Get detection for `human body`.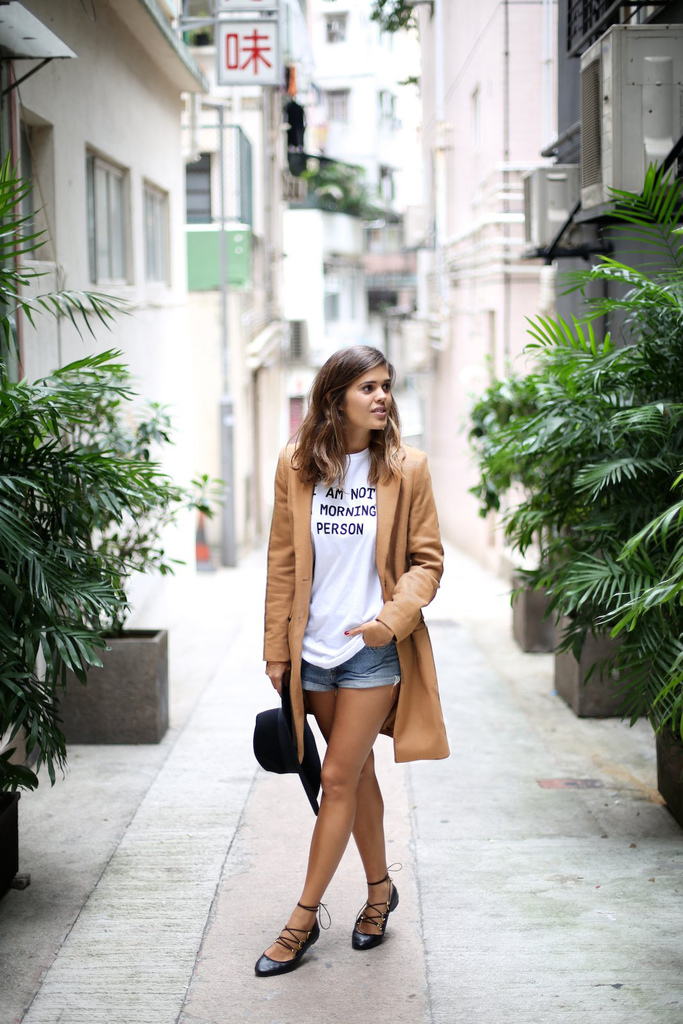
Detection: rect(250, 346, 446, 980).
